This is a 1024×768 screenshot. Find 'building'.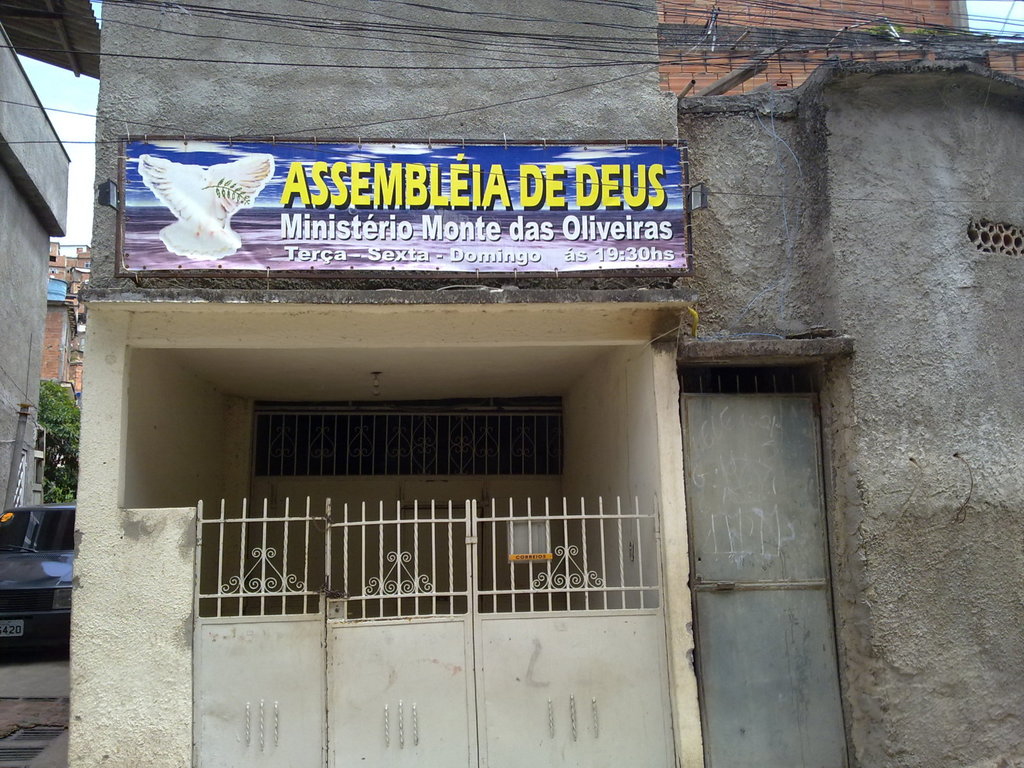
Bounding box: bbox=(0, 0, 102, 512).
